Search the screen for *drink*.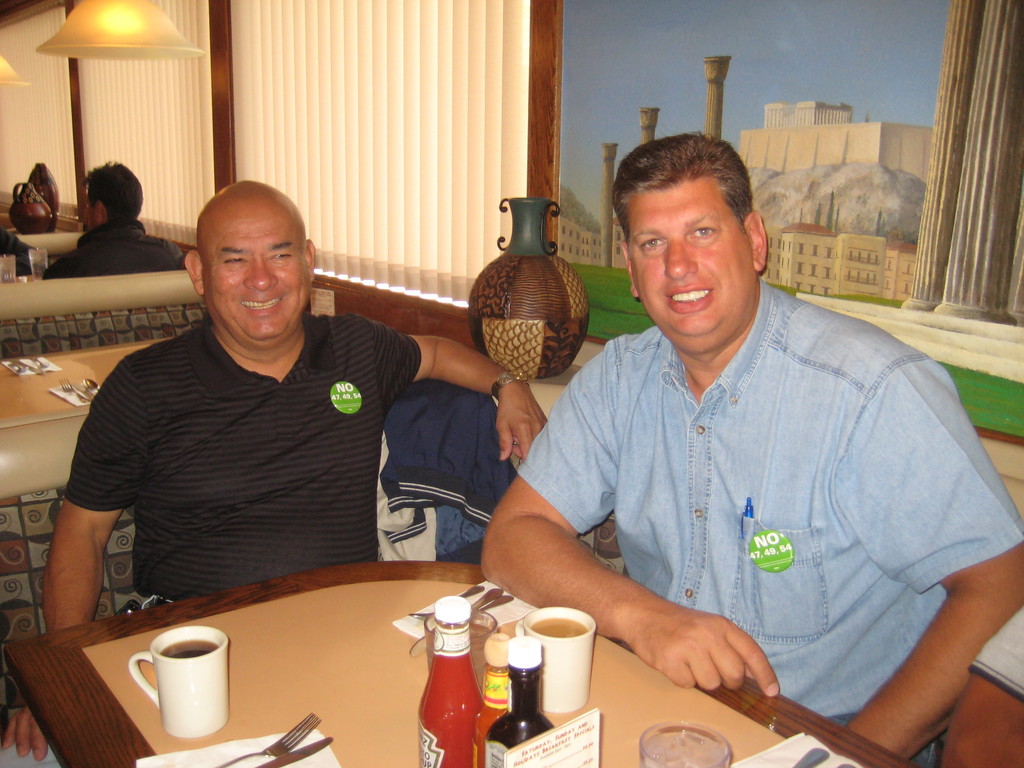
Found at BBox(163, 641, 220, 660).
